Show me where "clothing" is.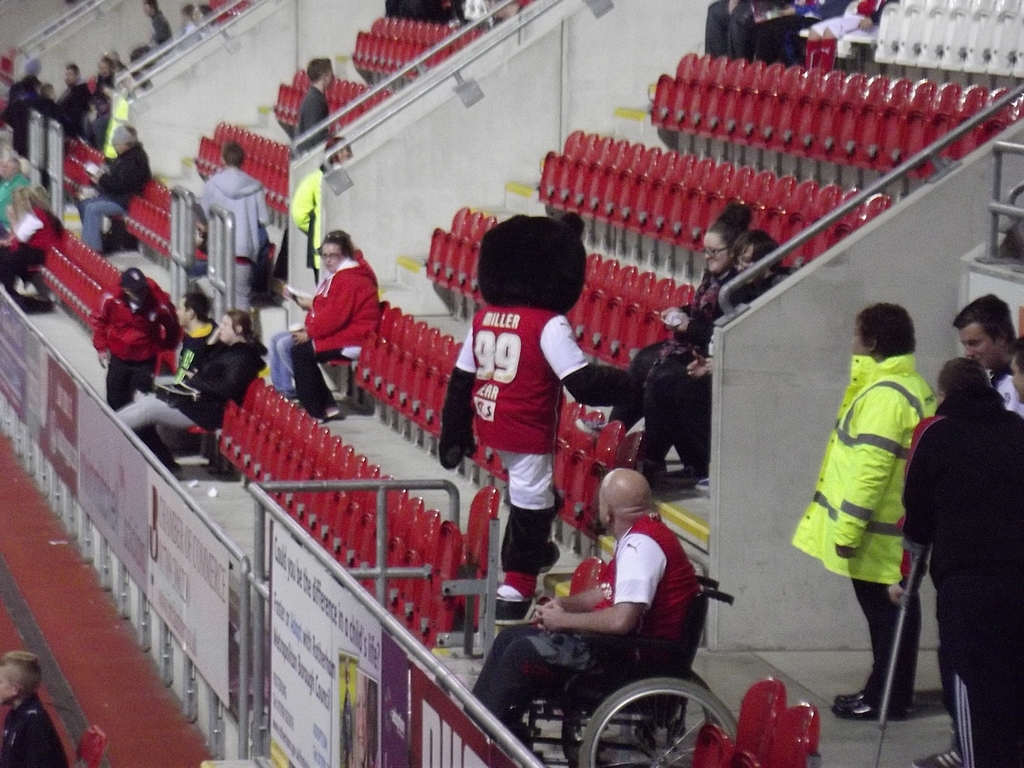
"clothing" is at (198, 161, 282, 318).
